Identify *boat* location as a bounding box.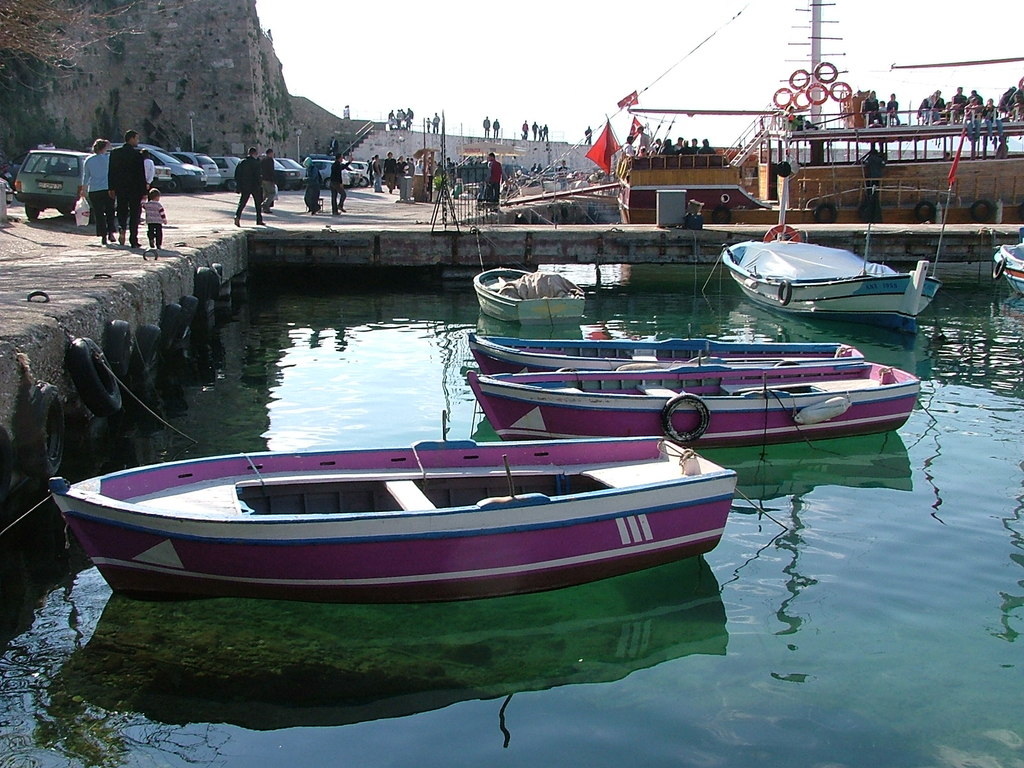
473/262/589/321.
